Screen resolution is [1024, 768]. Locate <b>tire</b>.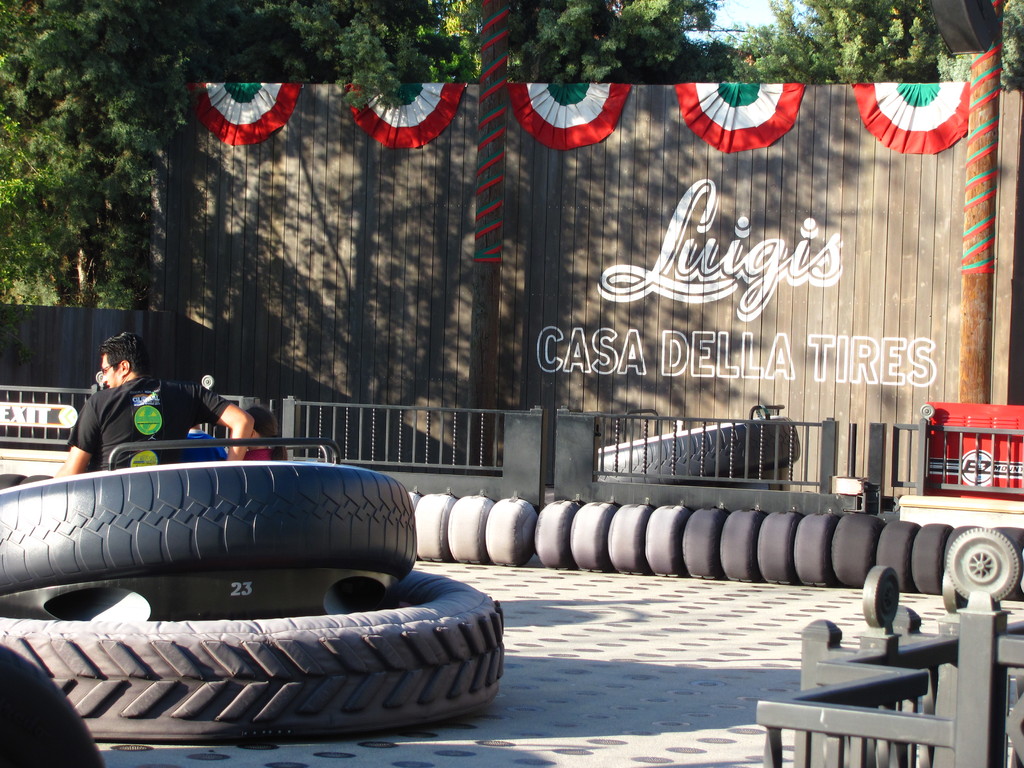
[x1=942, y1=524, x2=1020, y2=600].
